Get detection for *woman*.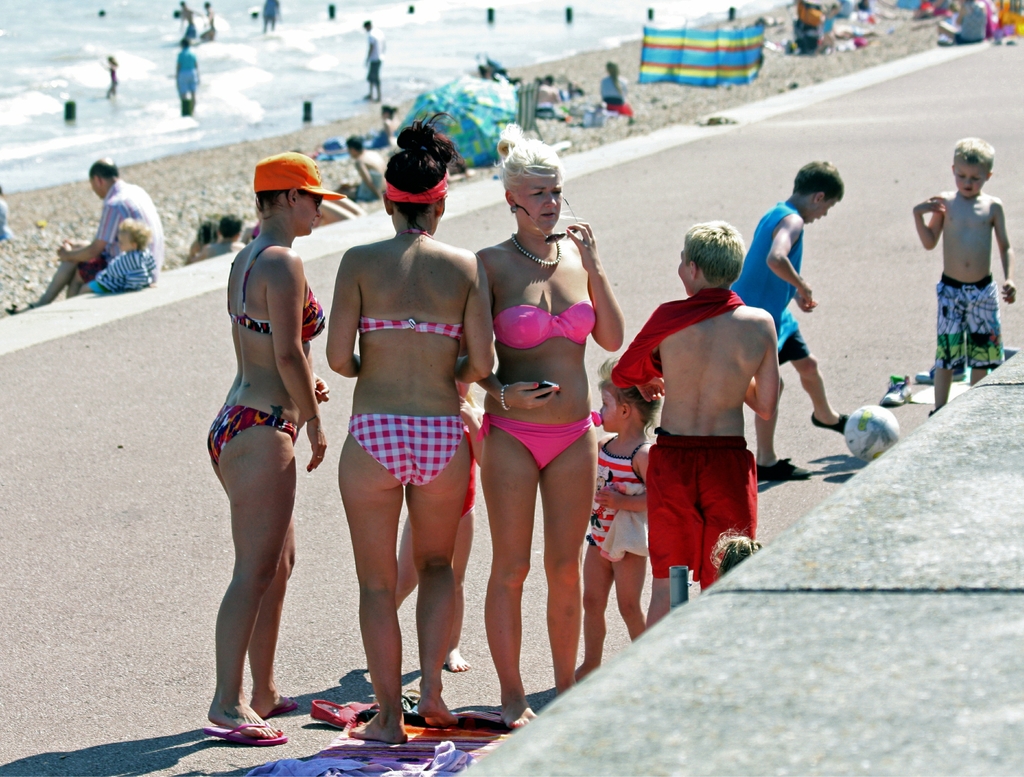
Detection: box(323, 108, 504, 741).
